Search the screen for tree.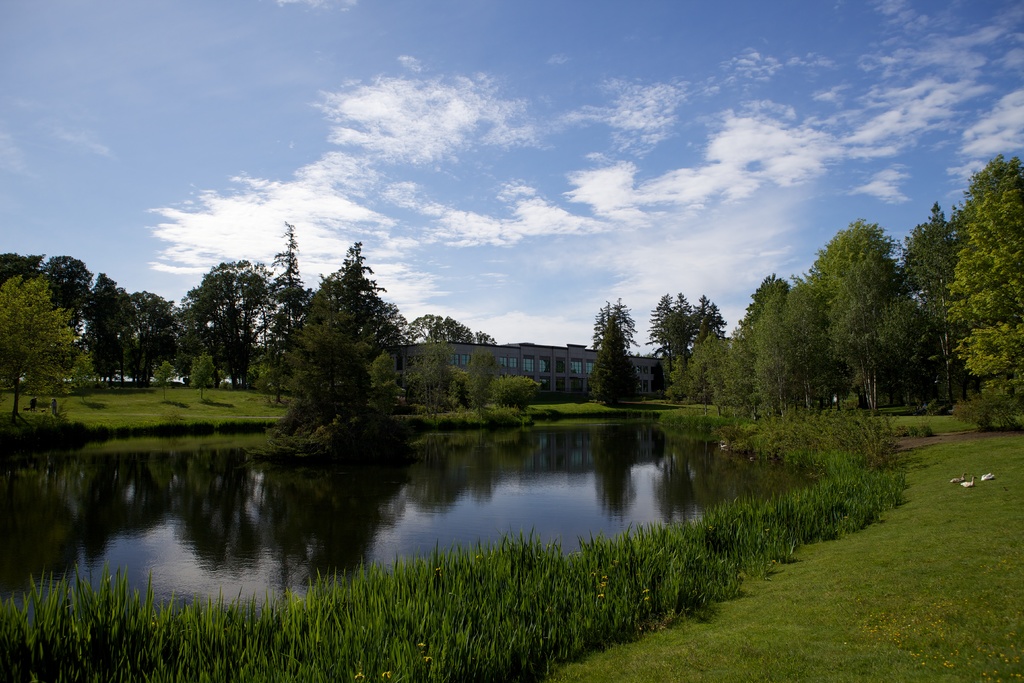
Found at [x1=461, y1=342, x2=502, y2=425].
